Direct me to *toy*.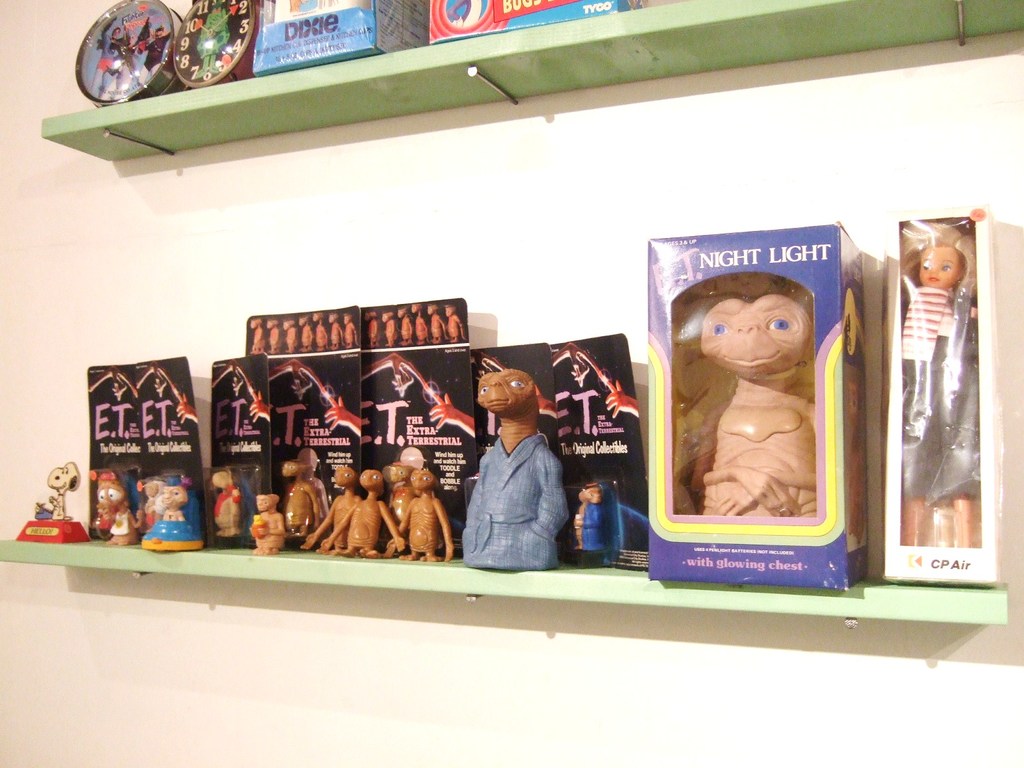
Direction: select_region(666, 275, 819, 525).
